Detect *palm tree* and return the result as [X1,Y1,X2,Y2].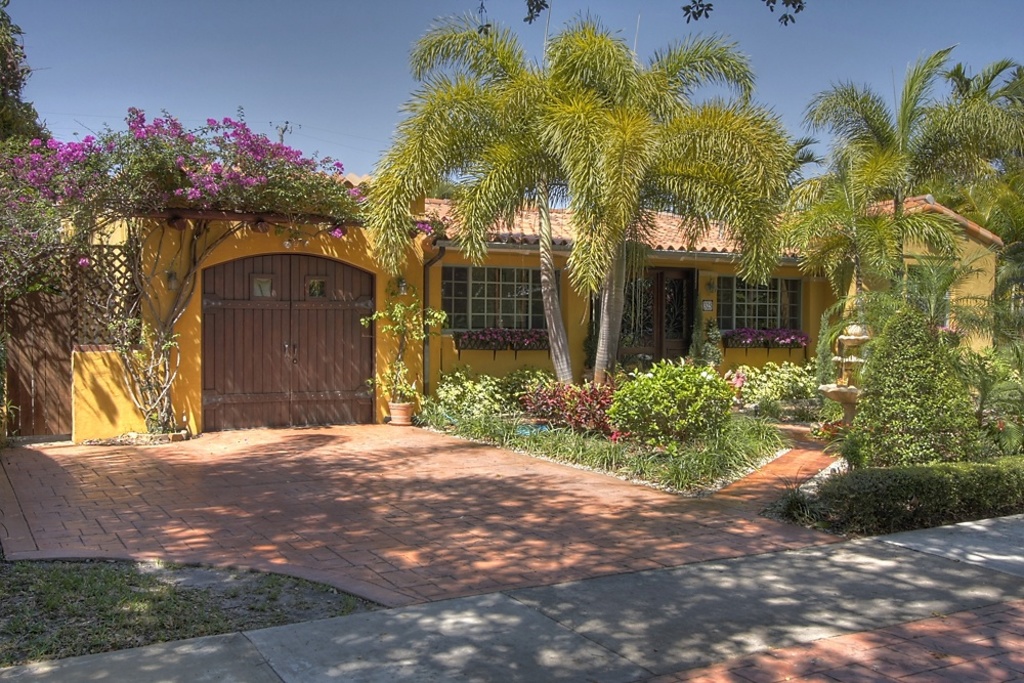
[883,89,1017,555].
